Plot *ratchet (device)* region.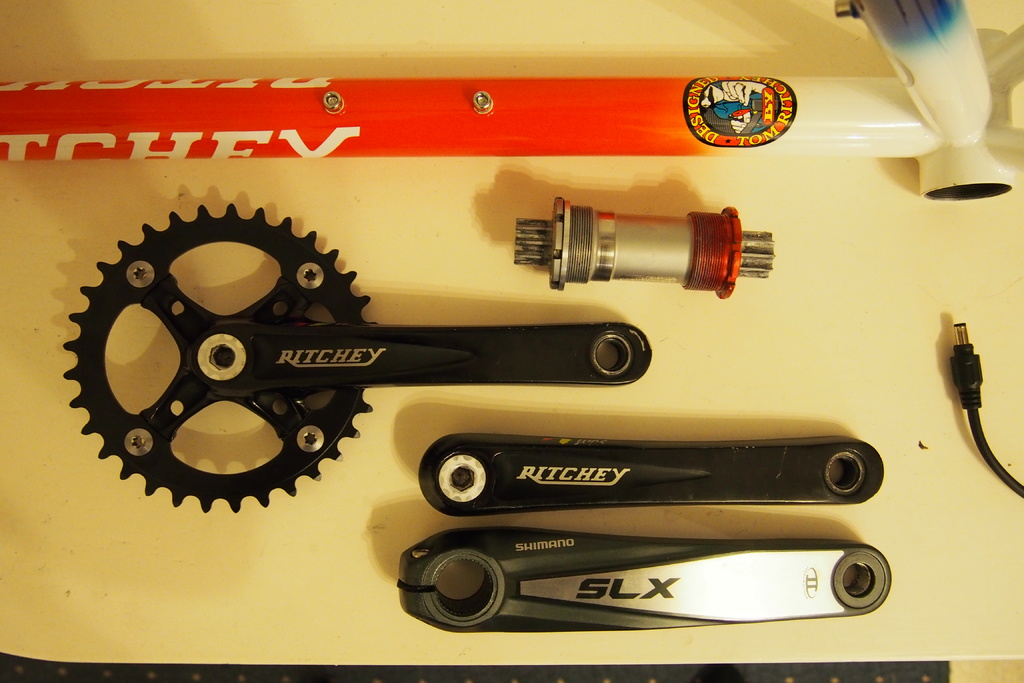
Plotted at 395 531 883 638.
